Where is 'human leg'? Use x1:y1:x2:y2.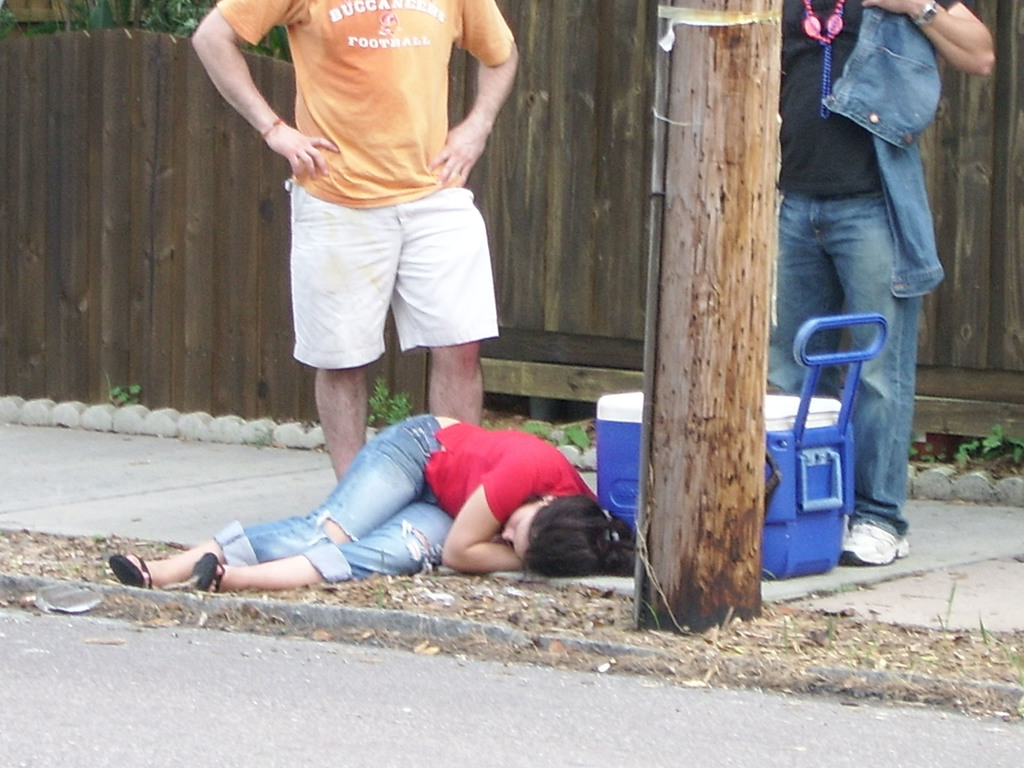
394:188:495:425.
